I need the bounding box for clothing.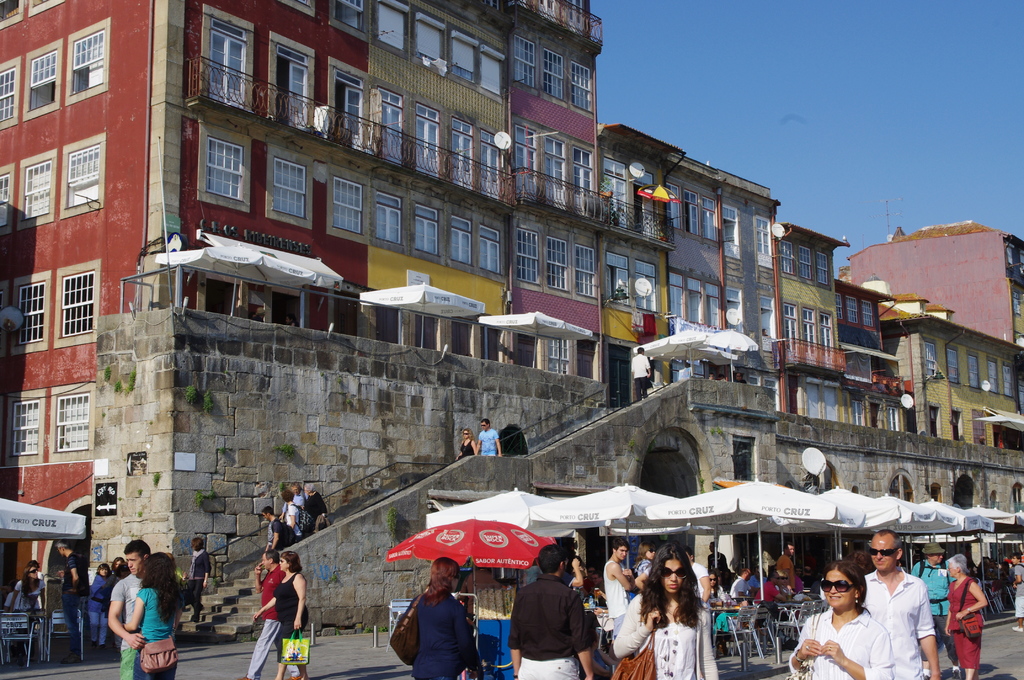
Here it is: {"x1": 458, "y1": 437, "x2": 477, "y2": 456}.
